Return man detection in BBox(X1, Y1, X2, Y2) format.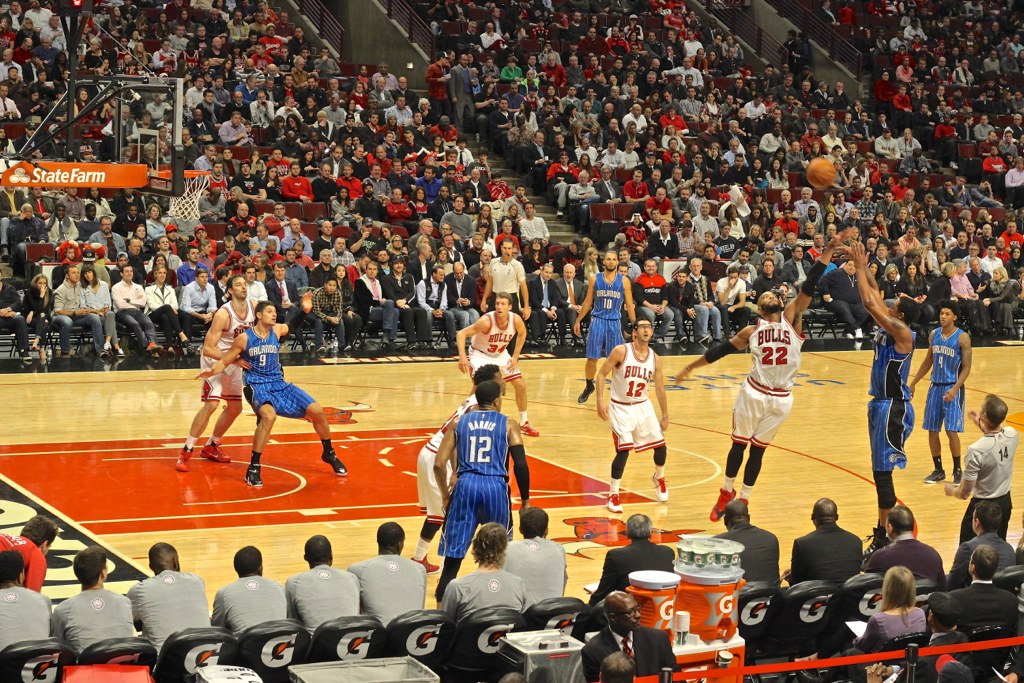
BBox(0, 267, 33, 362).
